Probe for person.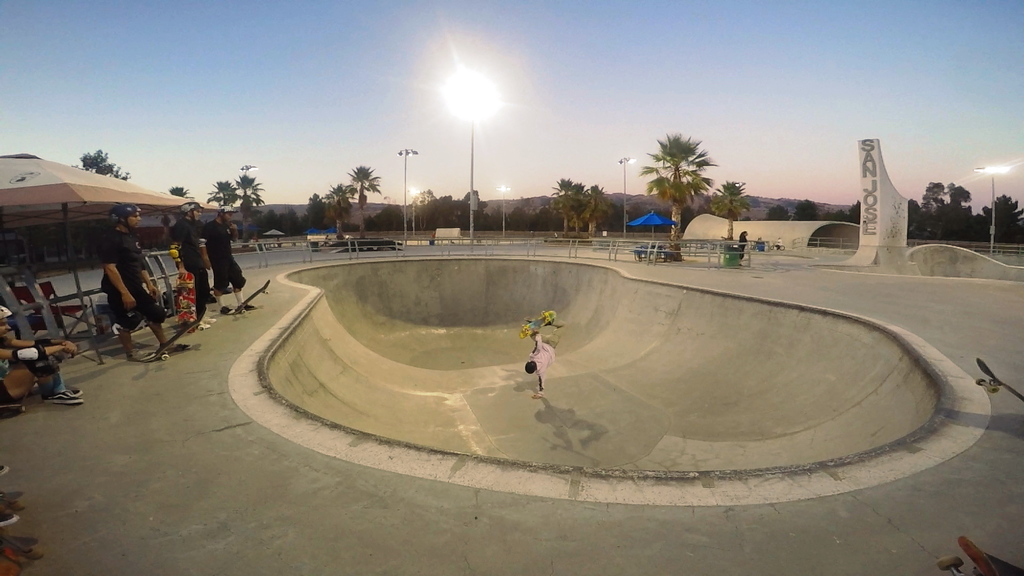
Probe result: region(0, 307, 84, 412).
